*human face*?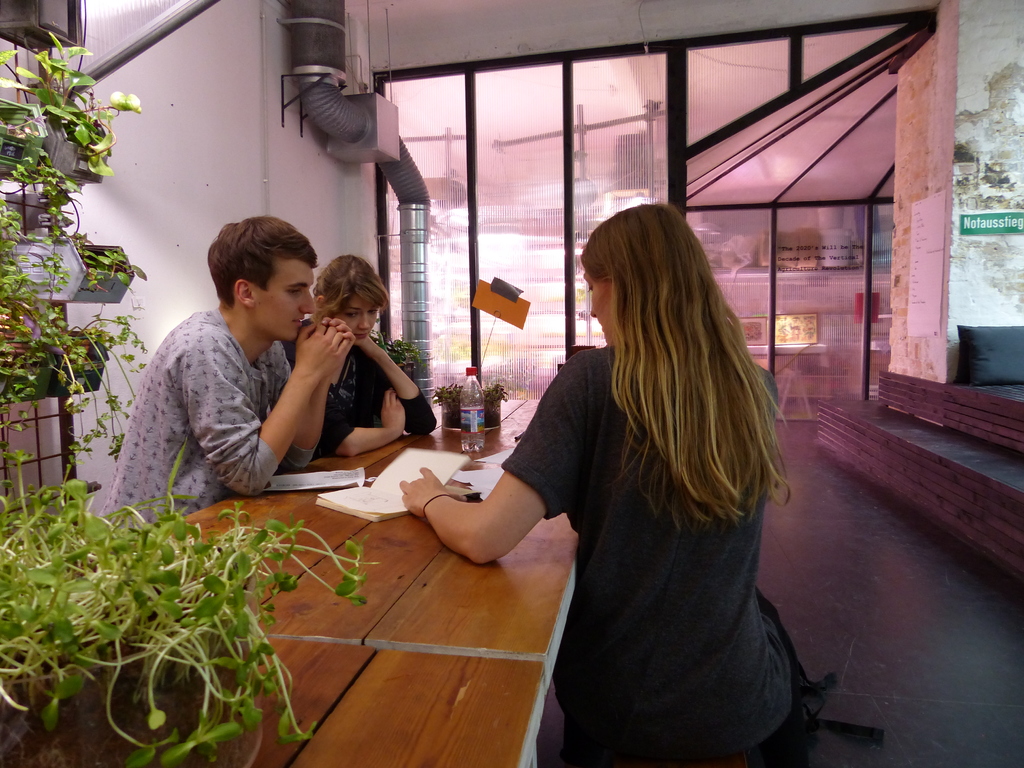
<region>256, 266, 312, 344</region>
